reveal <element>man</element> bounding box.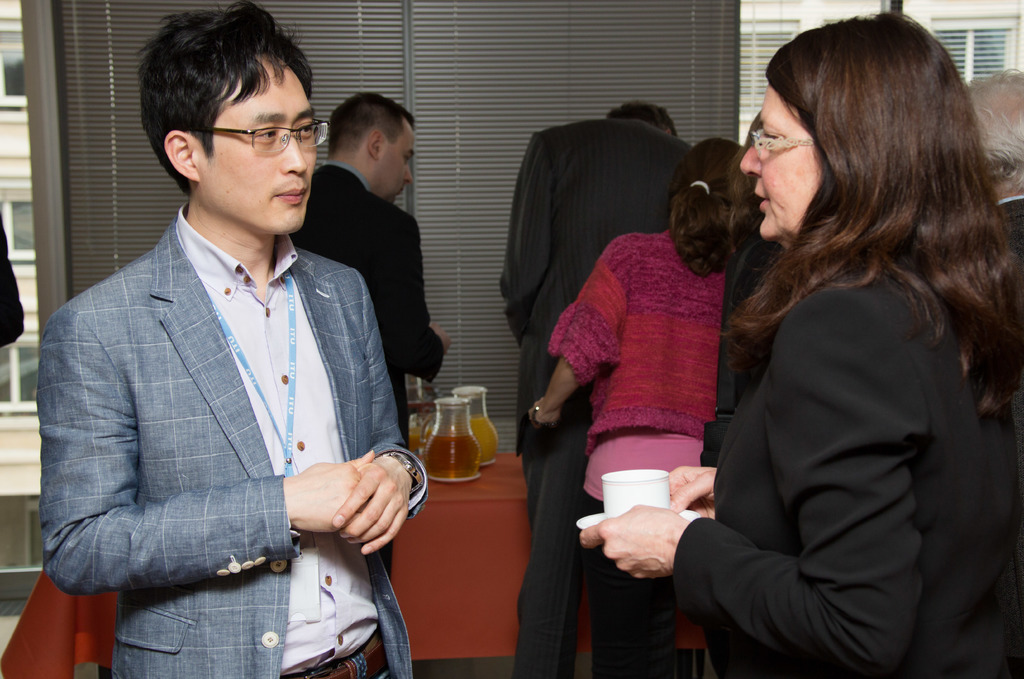
Revealed: [964,68,1023,266].
